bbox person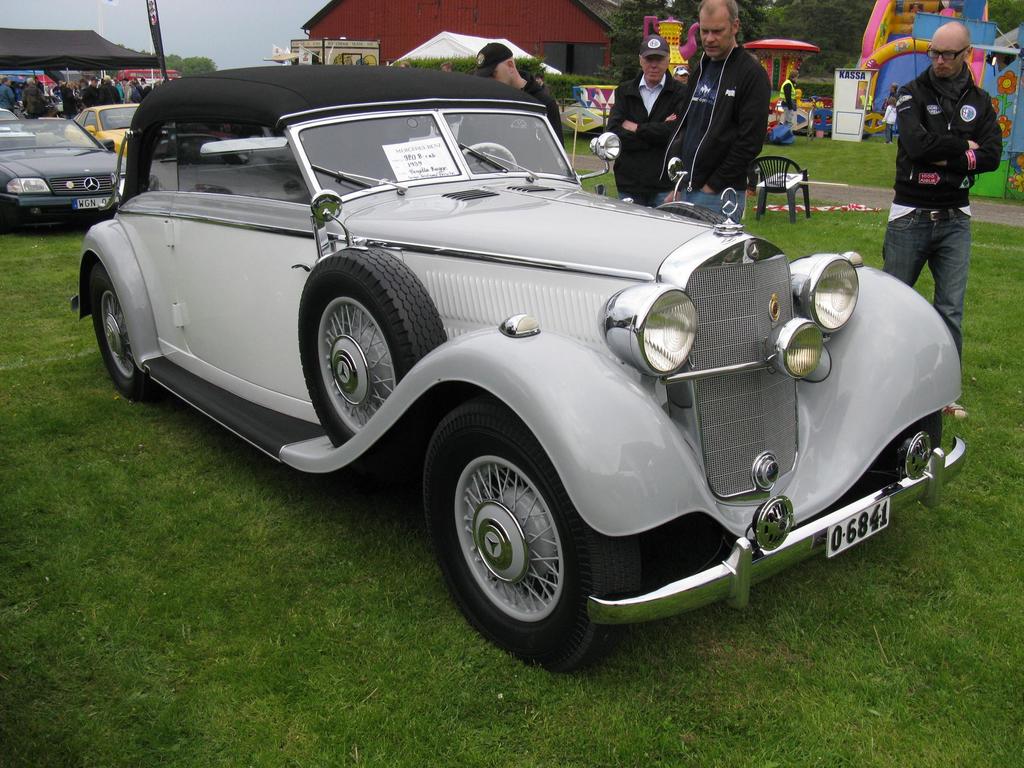
bbox=[477, 37, 577, 143]
